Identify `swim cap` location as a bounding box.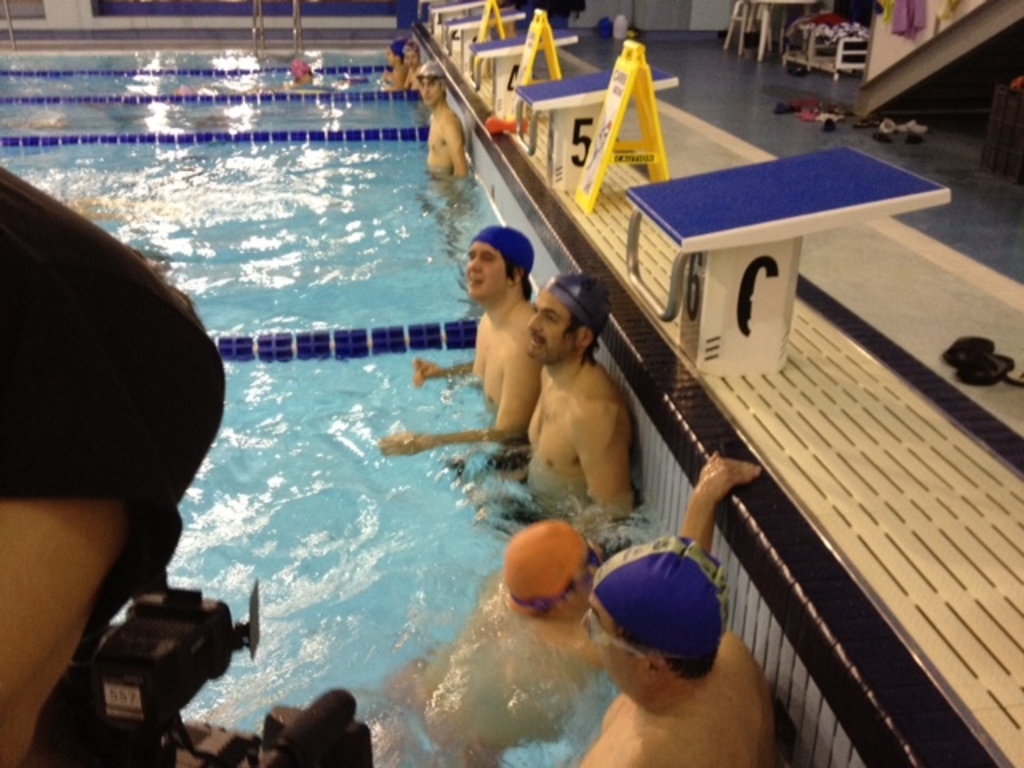
bbox=[541, 261, 616, 347].
